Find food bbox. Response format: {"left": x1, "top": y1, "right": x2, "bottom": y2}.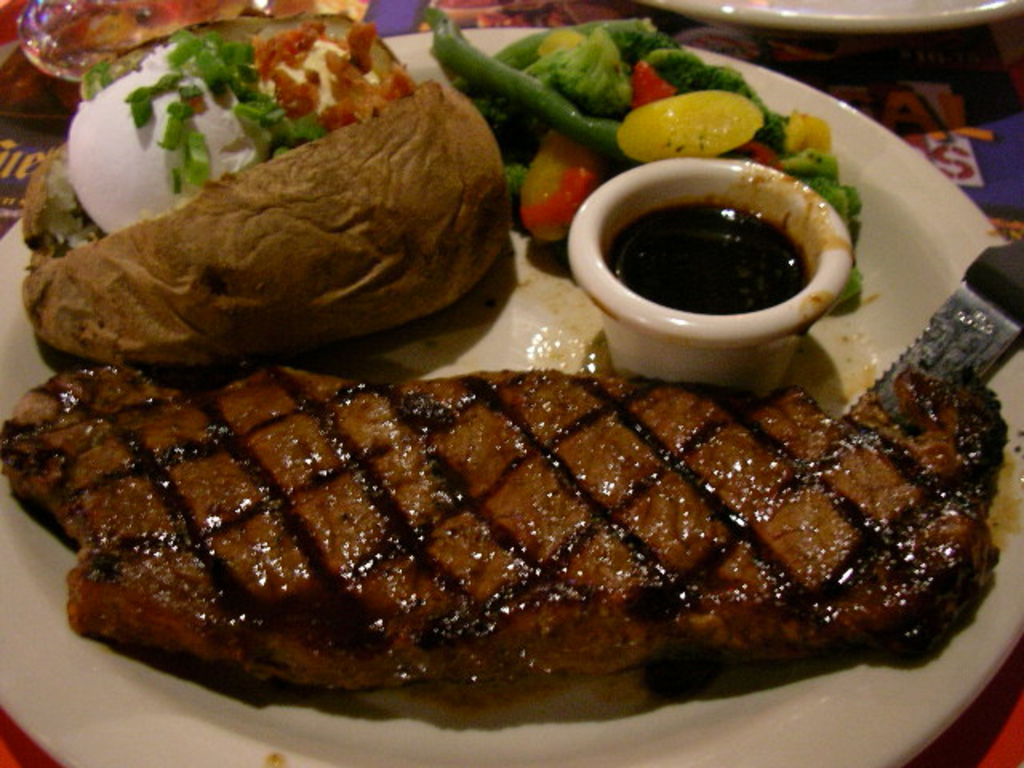
{"left": 56, "top": 286, "right": 976, "bottom": 726}.
